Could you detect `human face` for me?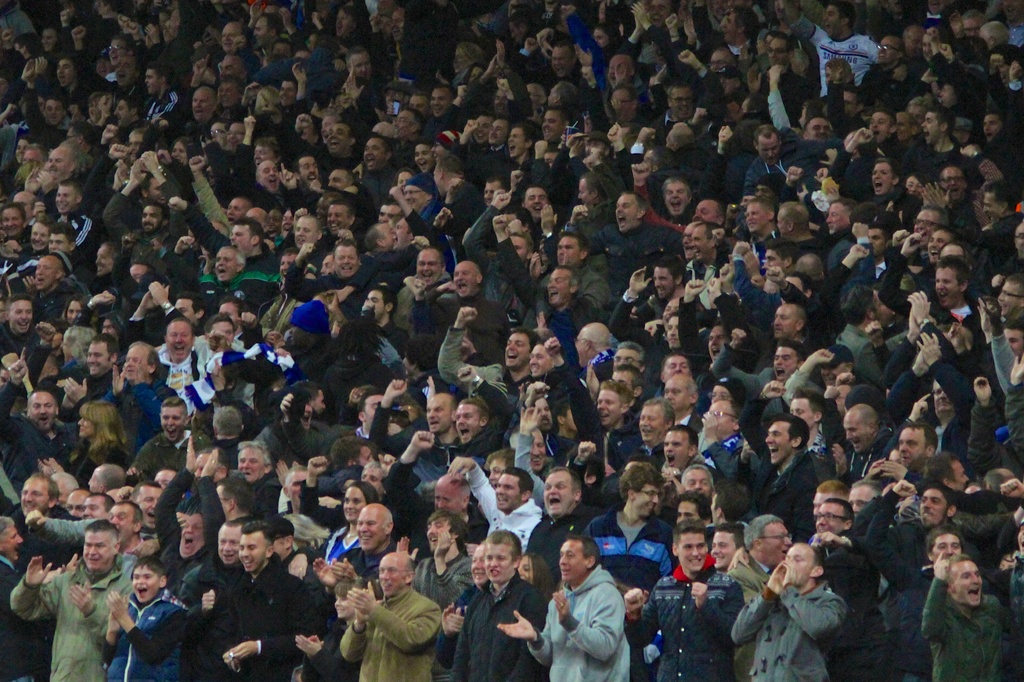
Detection result: detection(362, 138, 385, 172).
